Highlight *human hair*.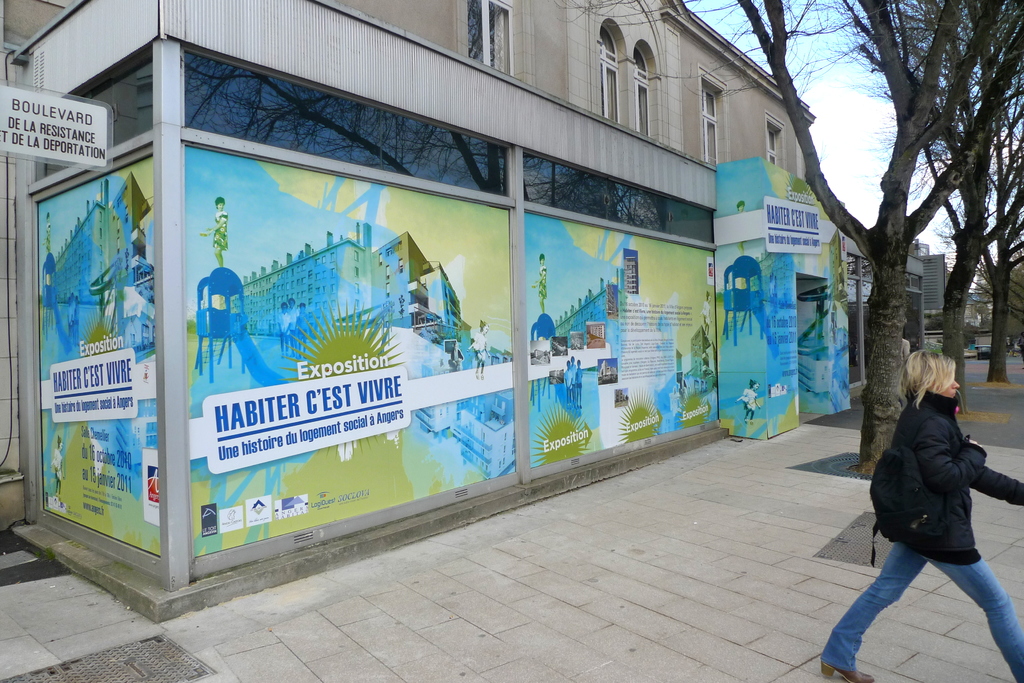
Highlighted region: detection(902, 350, 957, 403).
